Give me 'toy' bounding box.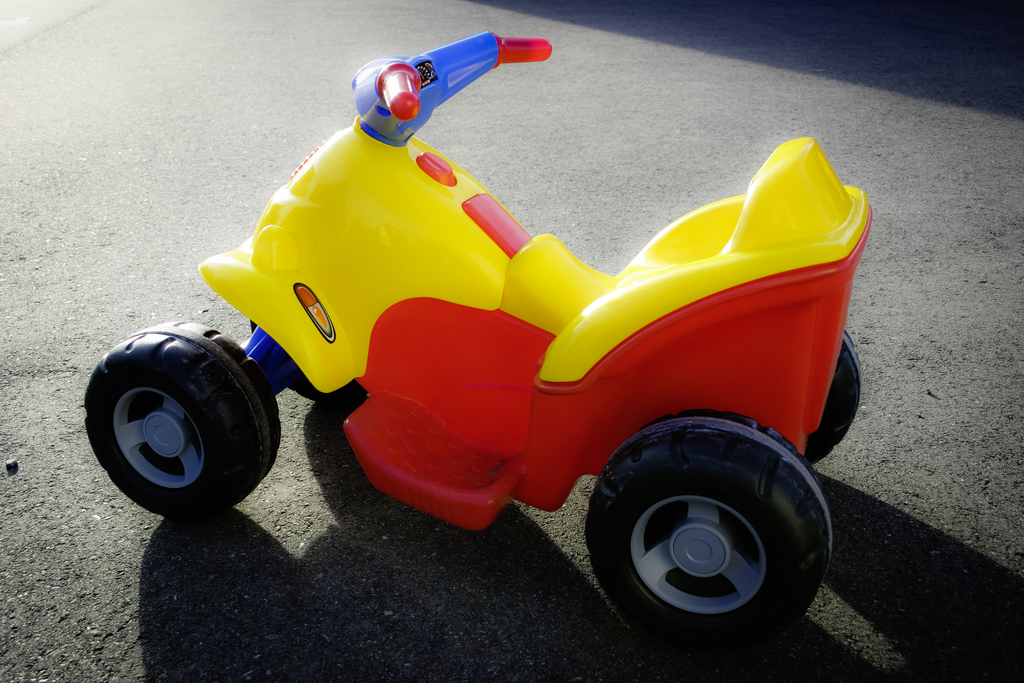
86/29/872/657.
